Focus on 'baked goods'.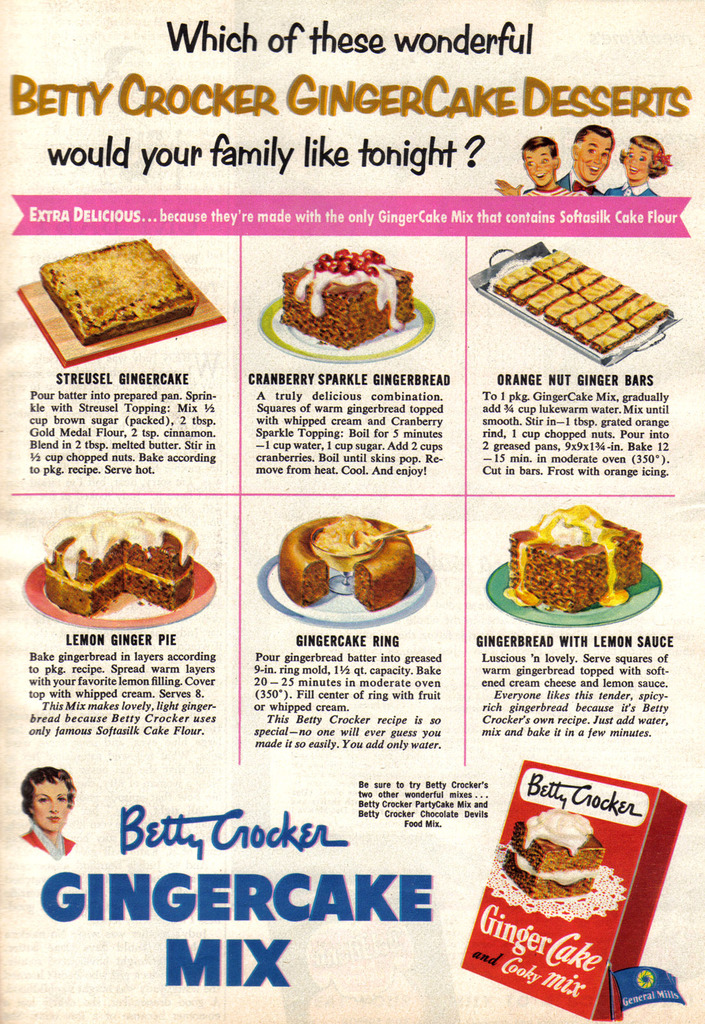
Focused at detection(503, 811, 609, 893).
